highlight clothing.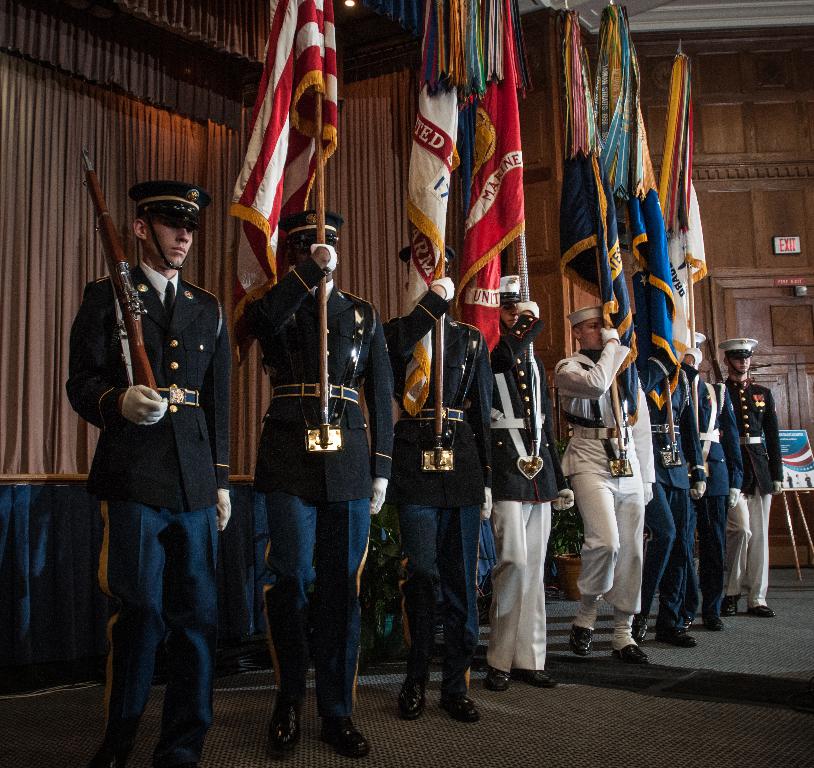
Highlighted region: select_region(680, 380, 743, 616).
